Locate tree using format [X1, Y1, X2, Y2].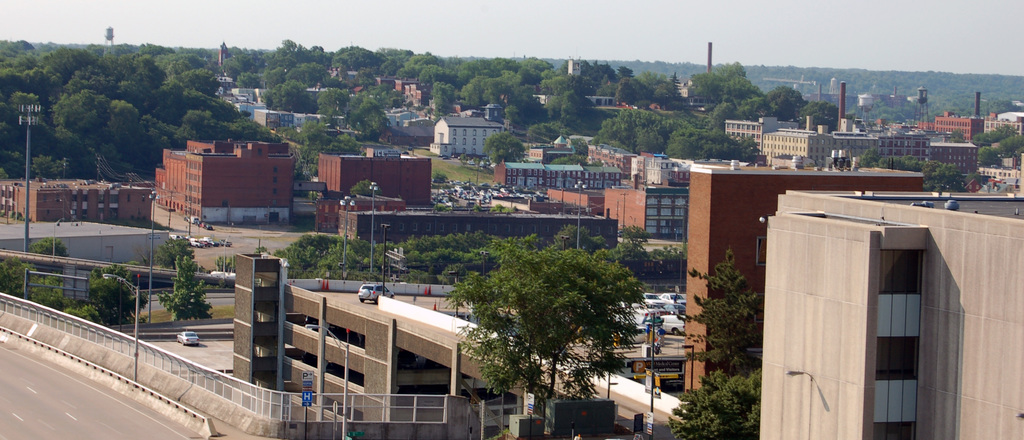
[485, 131, 527, 165].
